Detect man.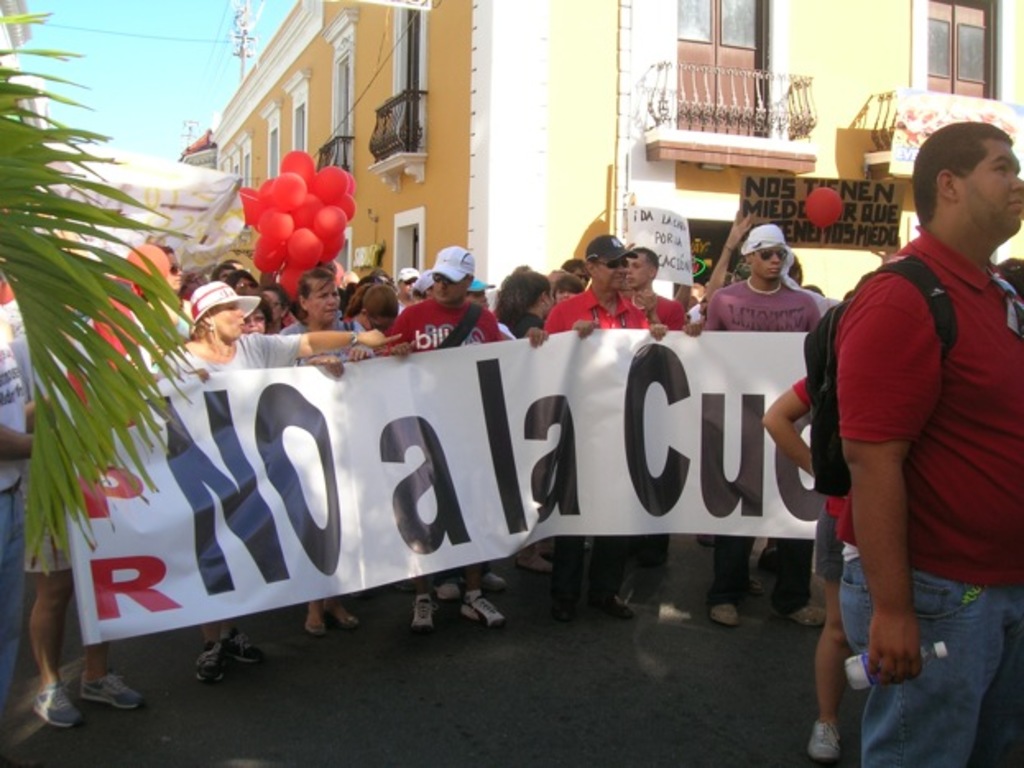
Detected at crop(625, 248, 694, 334).
